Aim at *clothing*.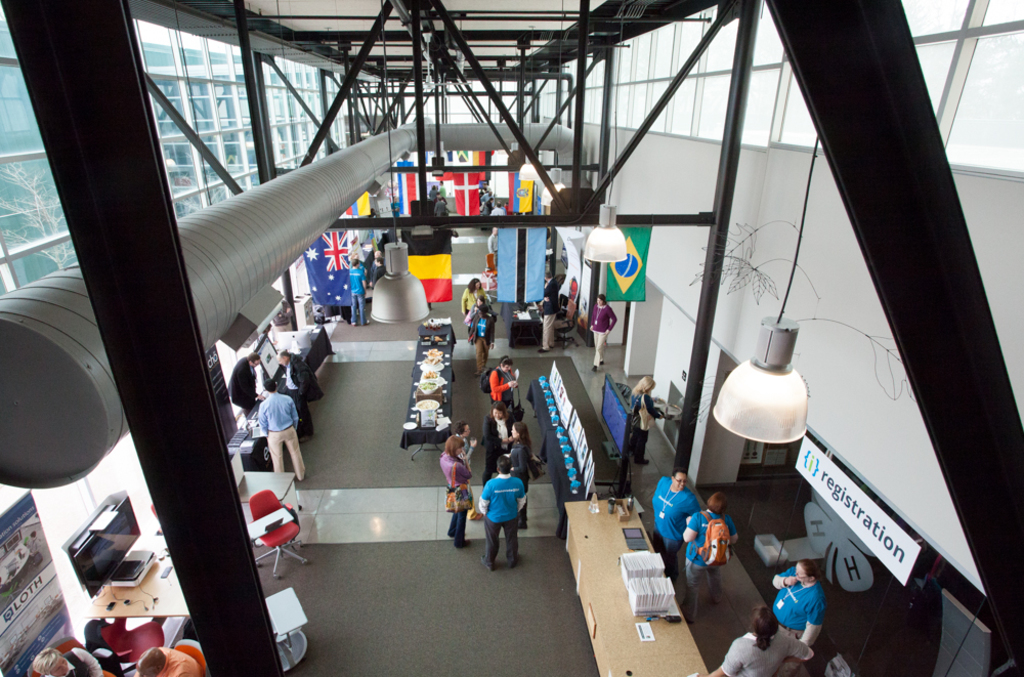
Aimed at box(459, 288, 484, 309).
